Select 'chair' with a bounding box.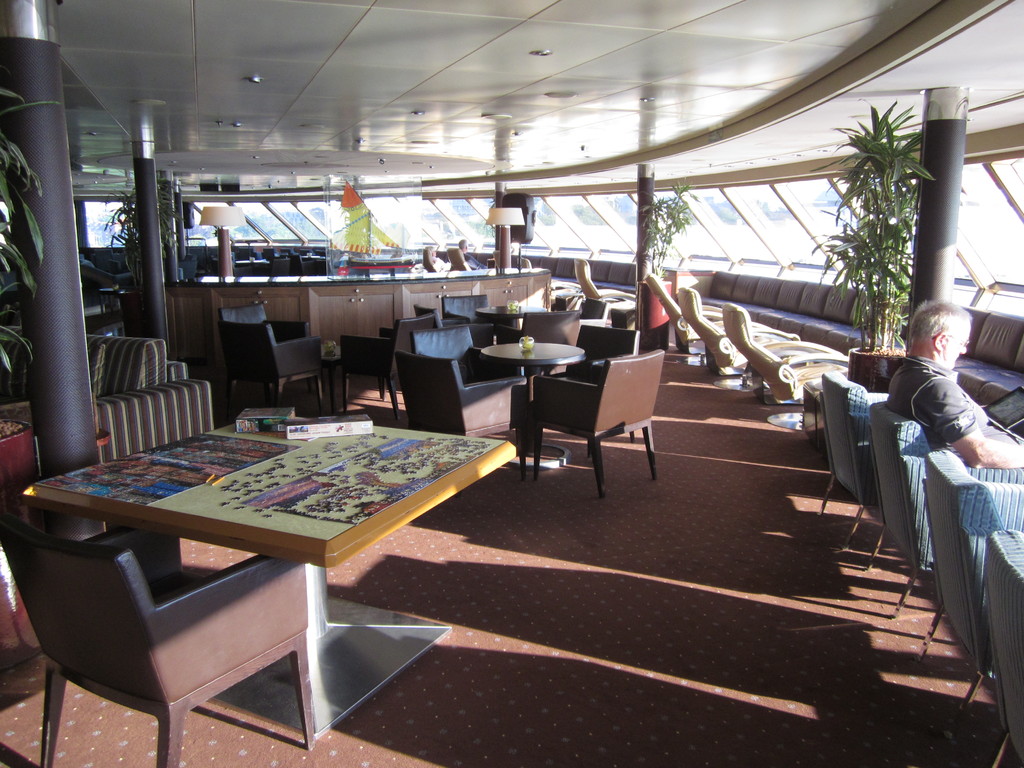
{"left": 412, "top": 326, "right": 529, "bottom": 383}.
